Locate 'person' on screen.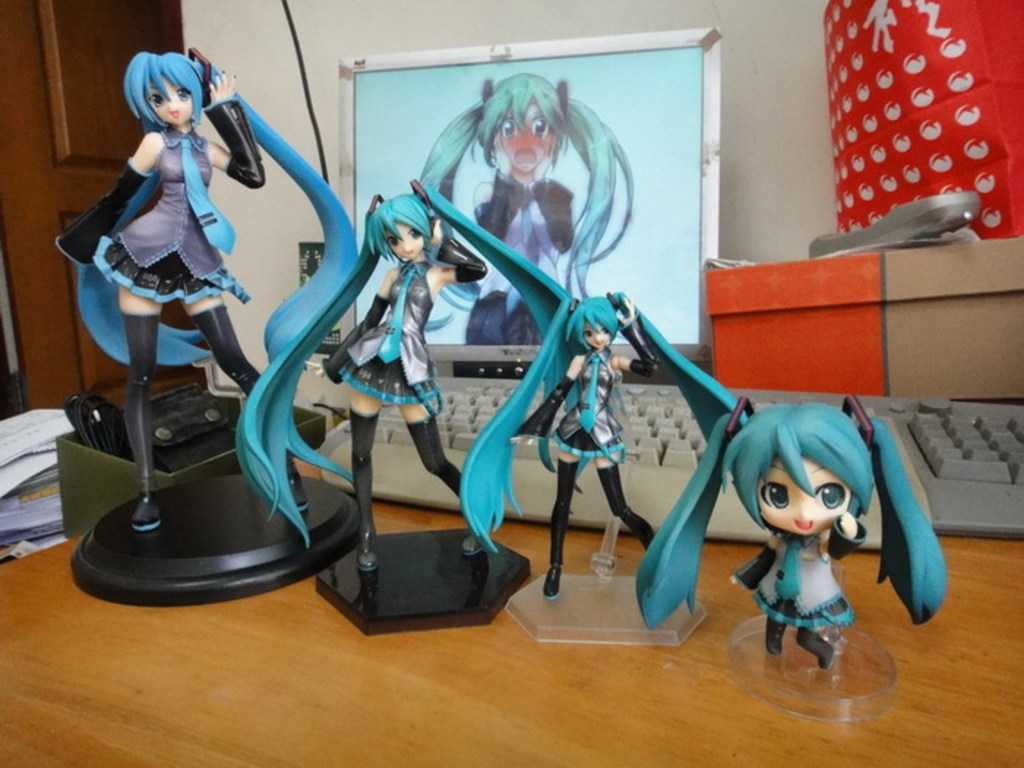
On screen at <region>420, 73, 644, 303</region>.
